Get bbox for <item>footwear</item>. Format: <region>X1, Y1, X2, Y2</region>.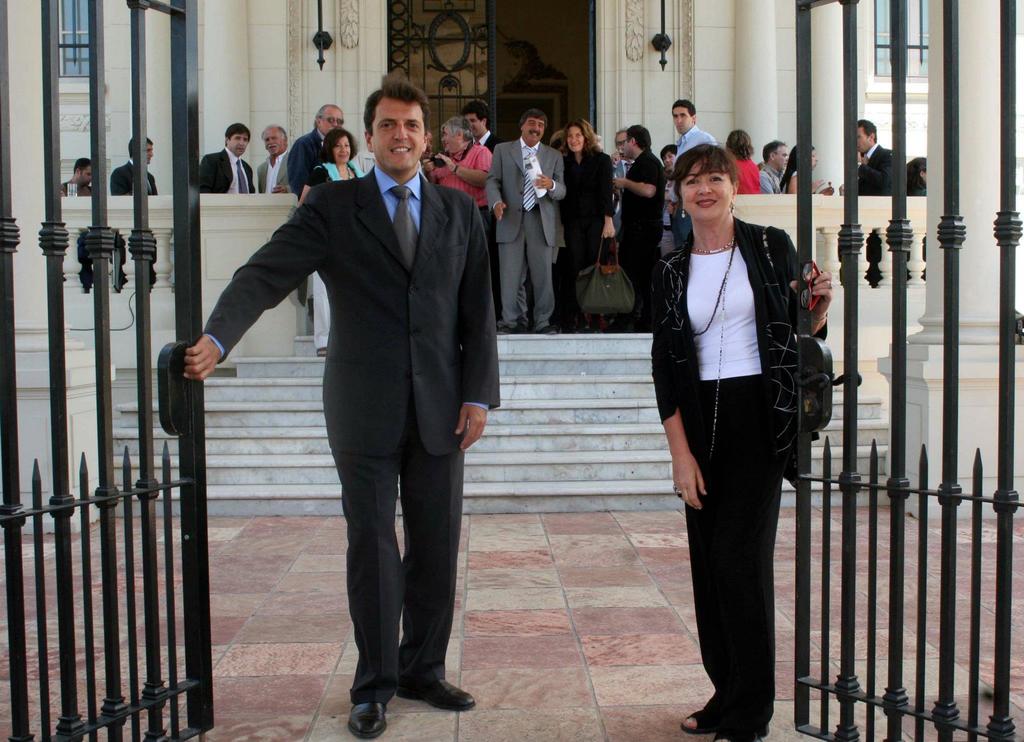
<region>535, 326, 561, 334</region>.
